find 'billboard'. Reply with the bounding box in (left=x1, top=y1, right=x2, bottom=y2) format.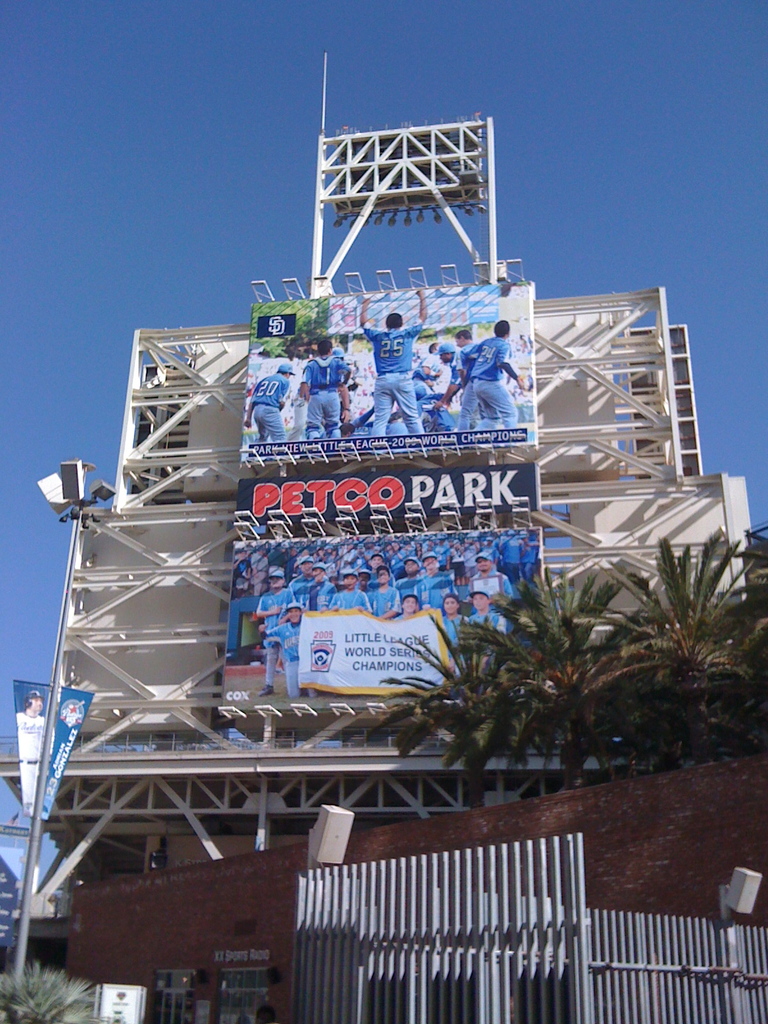
(left=221, top=468, right=532, bottom=710).
